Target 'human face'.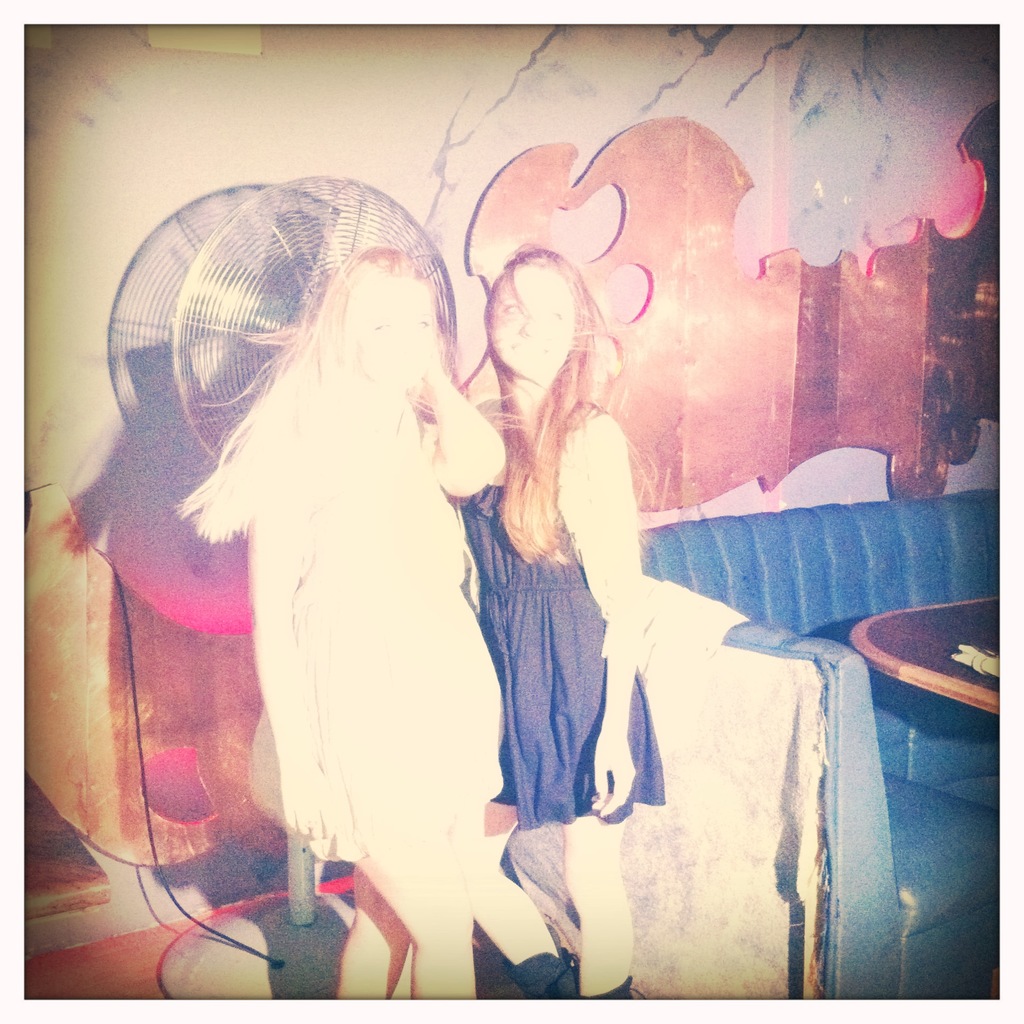
Target region: <region>493, 264, 575, 376</region>.
